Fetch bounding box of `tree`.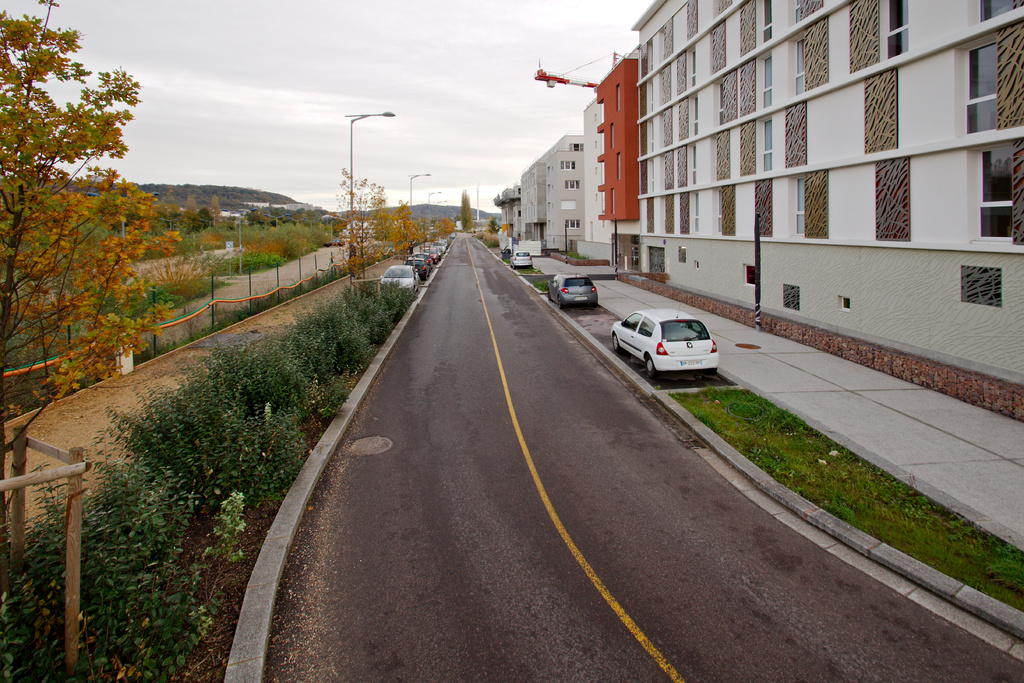
Bbox: region(460, 189, 476, 233).
